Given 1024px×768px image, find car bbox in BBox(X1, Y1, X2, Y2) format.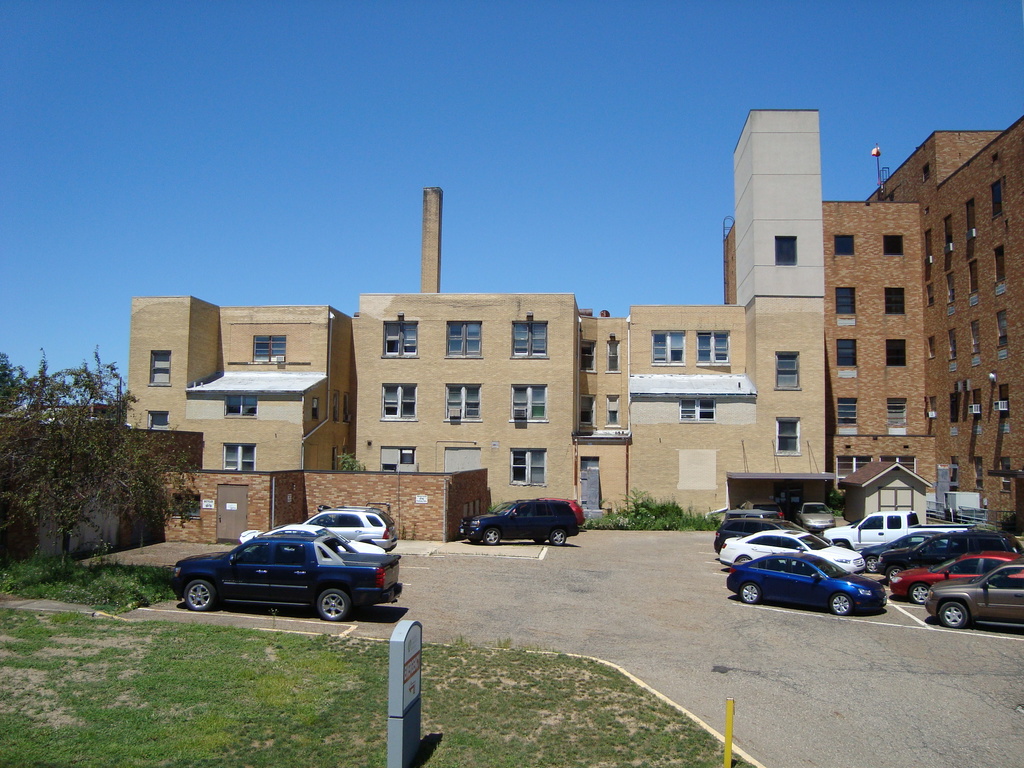
BBox(739, 498, 787, 525).
